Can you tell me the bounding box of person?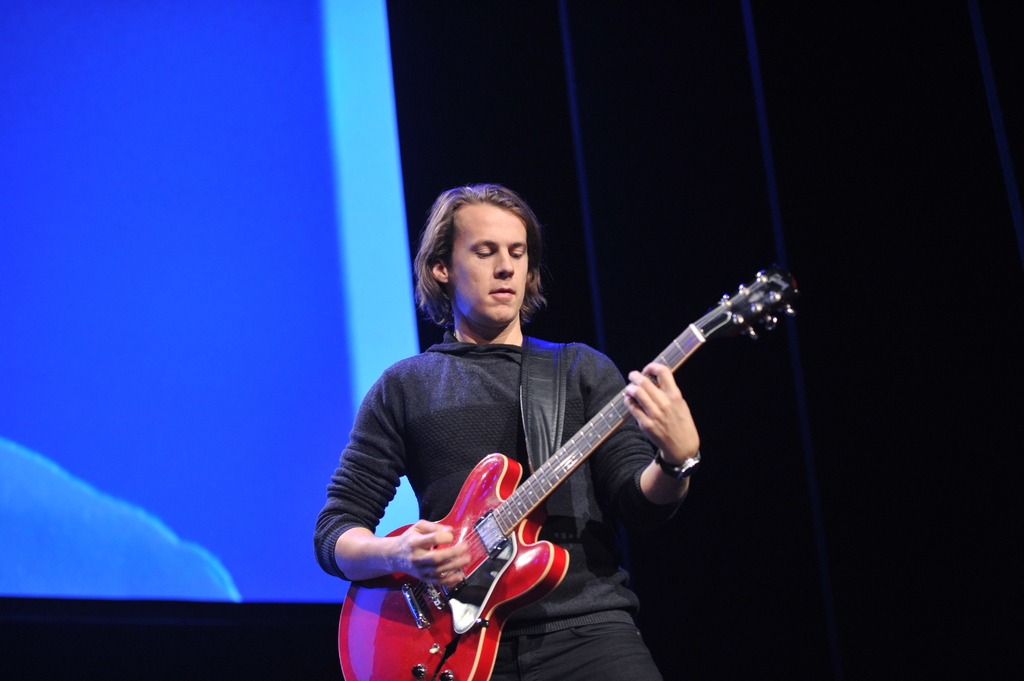
bbox=(346, 205, 735, 677).
